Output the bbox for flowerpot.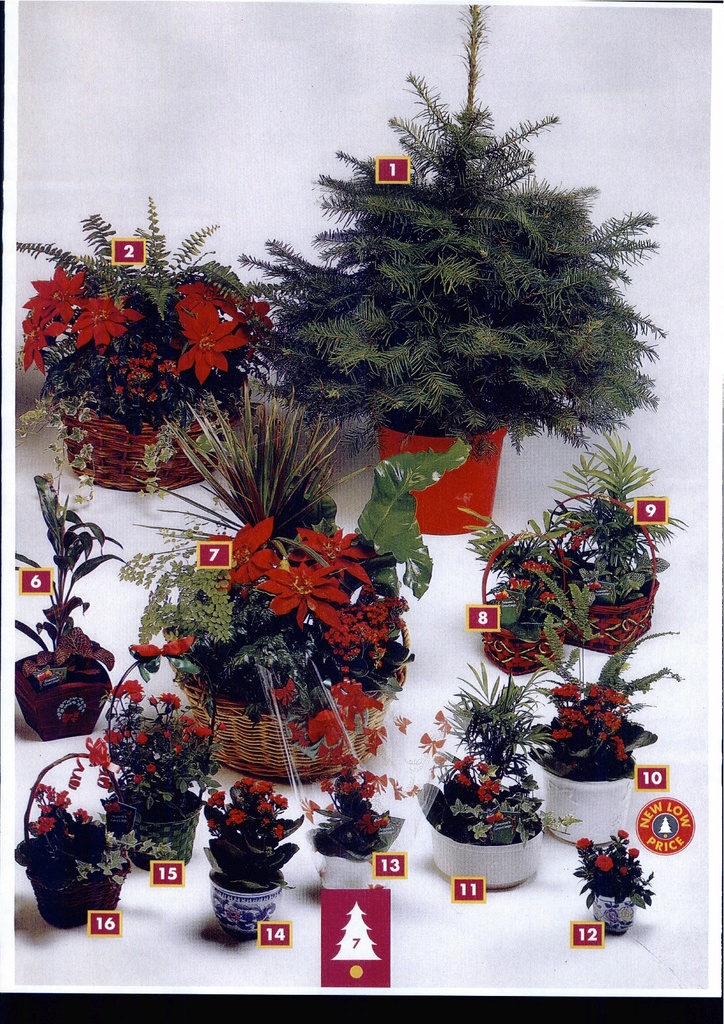
11/650/113/735.
